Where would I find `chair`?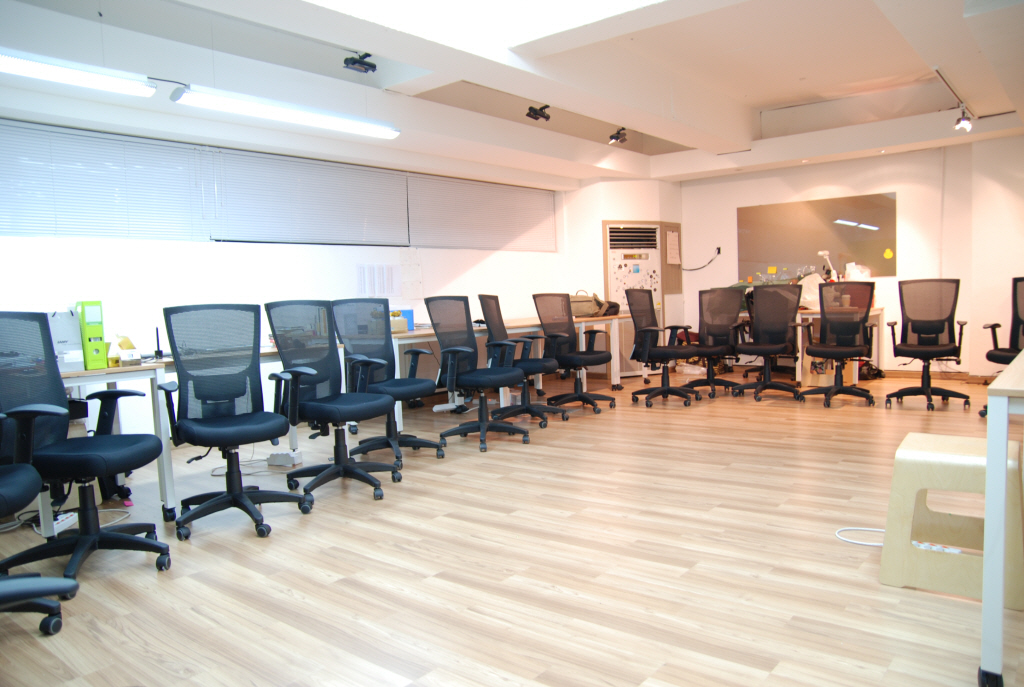
At bbox=[0, 413, 80, 639].
